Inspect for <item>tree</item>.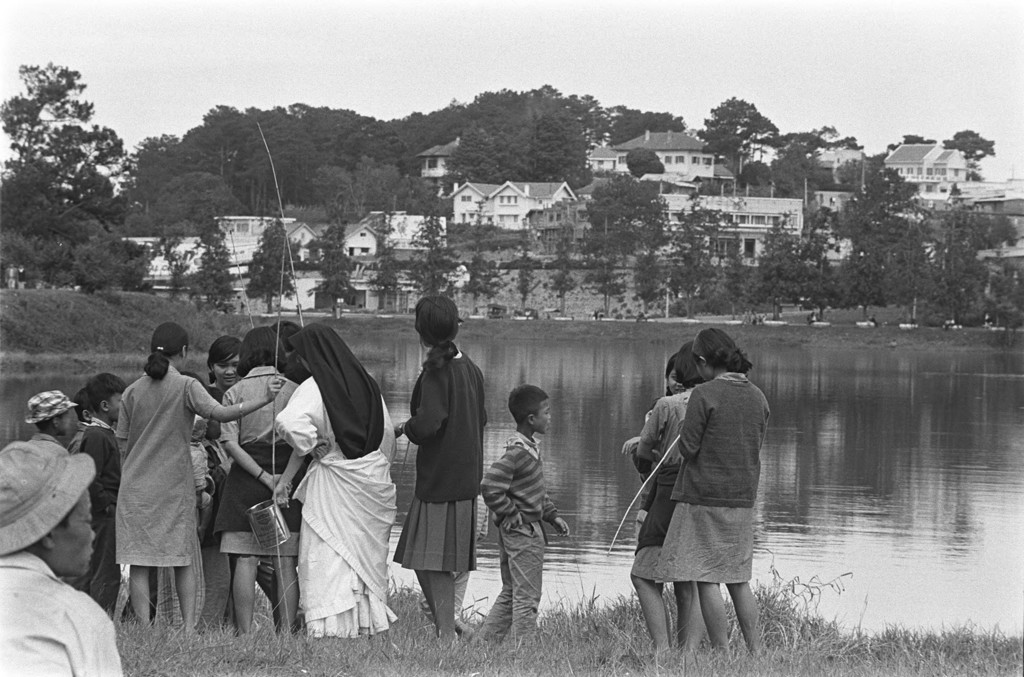
Inspection: <box>580,250,622,313</box>.
